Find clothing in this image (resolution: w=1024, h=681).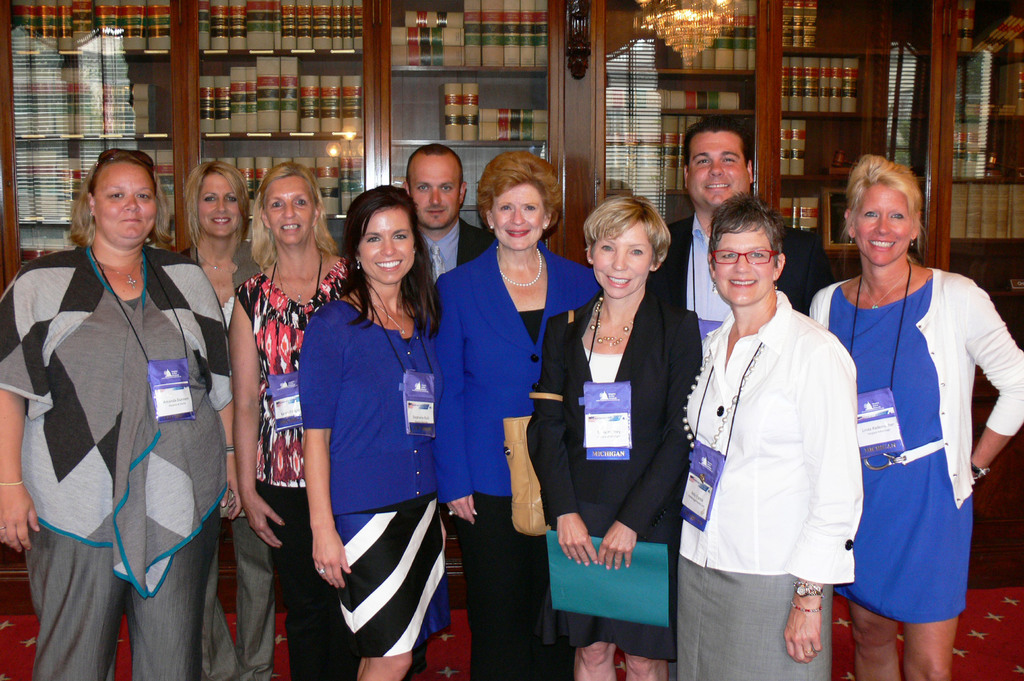
(228,246,371,677).
